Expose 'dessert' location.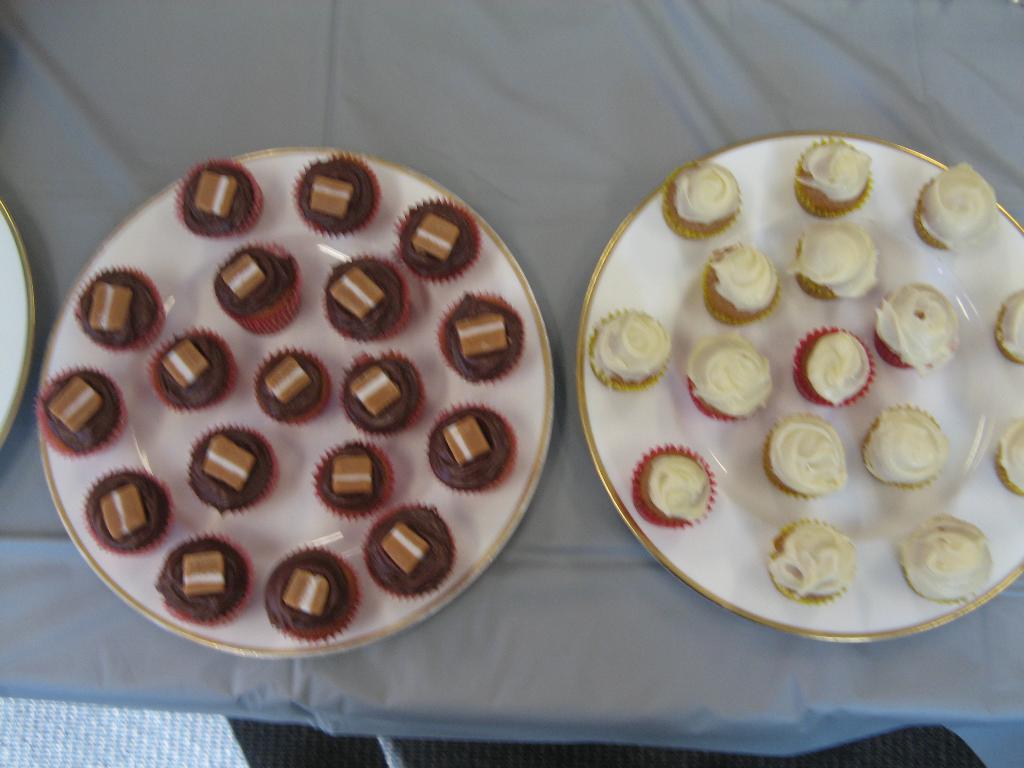
Exposed at [78, 270, 157, 346].
